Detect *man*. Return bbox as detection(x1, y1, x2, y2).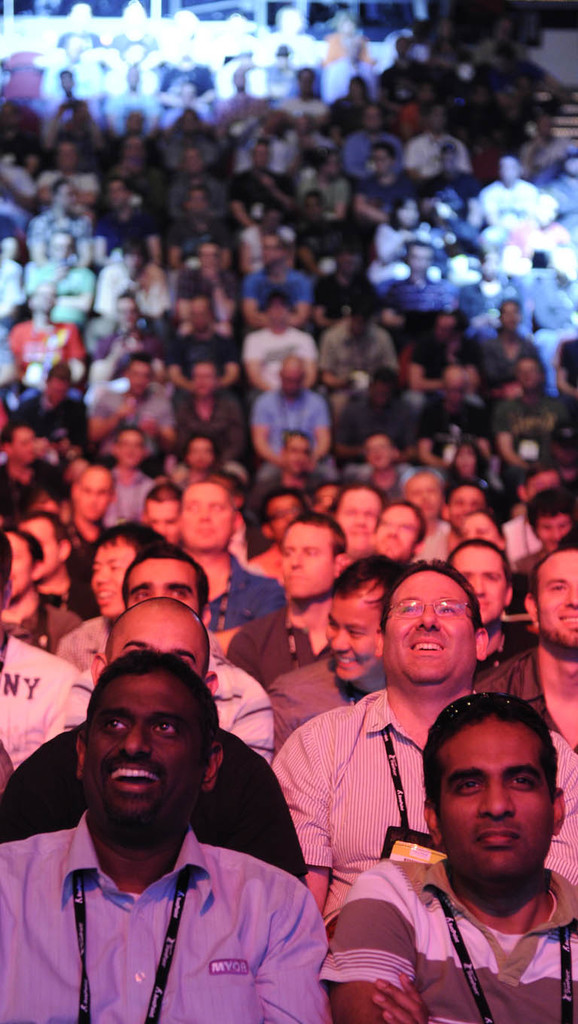
detection(333, 690, 577, 1023).
